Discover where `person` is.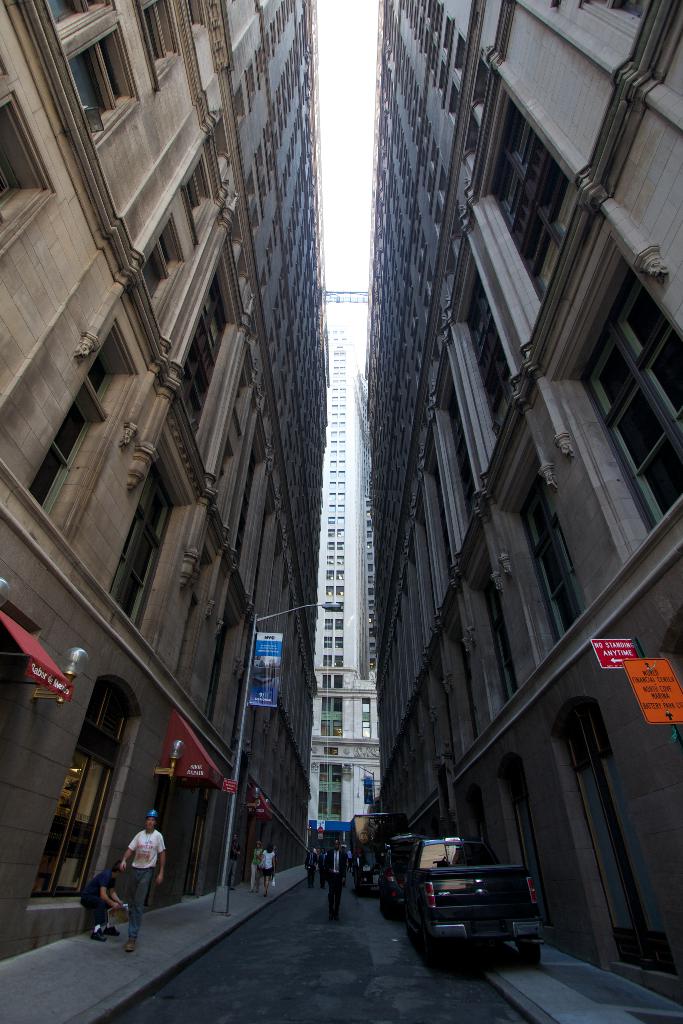
Discovered at (252, 836, 276, 899).
